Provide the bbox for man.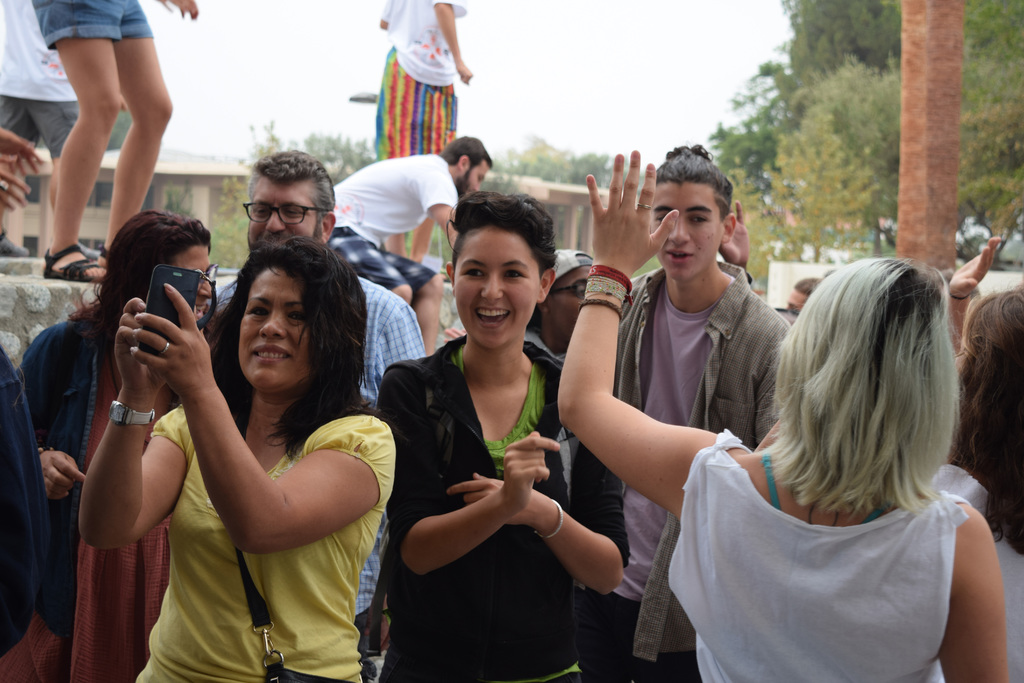
x1=330 y1=133 x2=499 y2=356.
